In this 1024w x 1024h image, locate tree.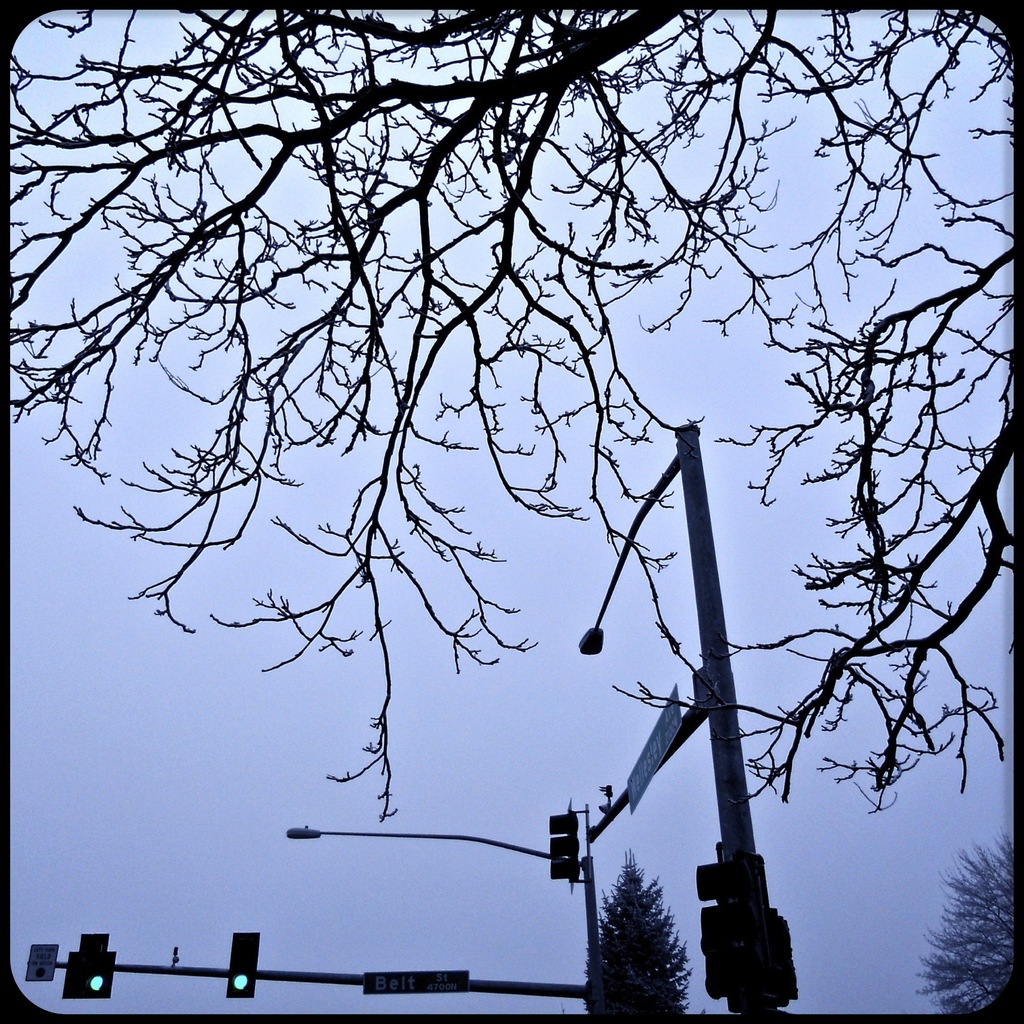
Bounding box: (left=12, top=0, right=1016, bottom=833).
